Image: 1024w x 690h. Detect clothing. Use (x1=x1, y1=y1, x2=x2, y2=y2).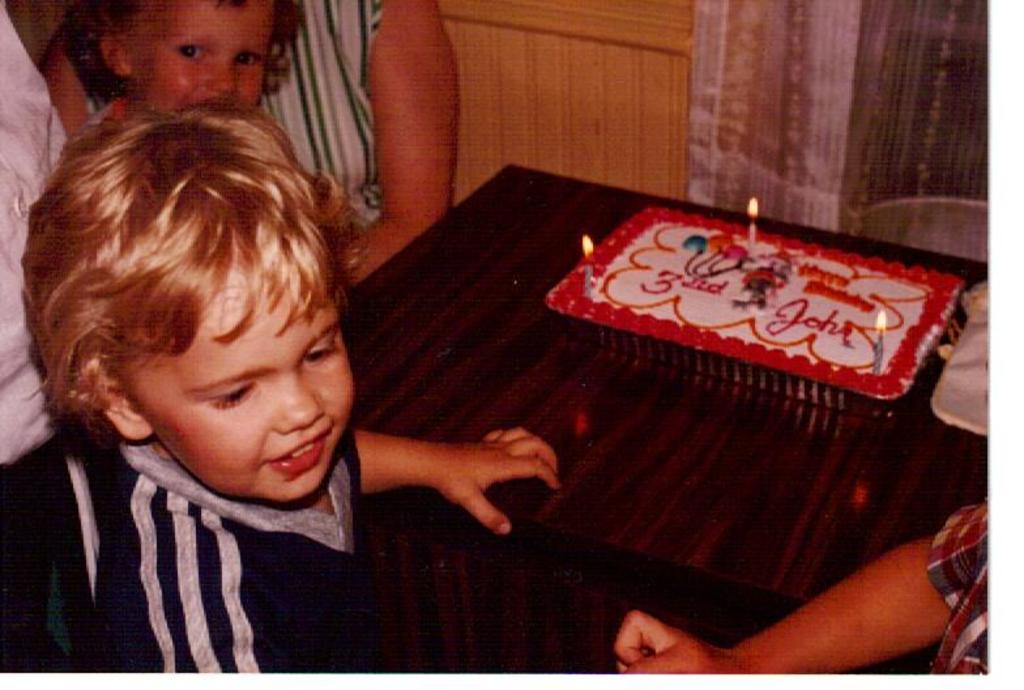
(x1=0, y1=1, x2=72, y2=473).
